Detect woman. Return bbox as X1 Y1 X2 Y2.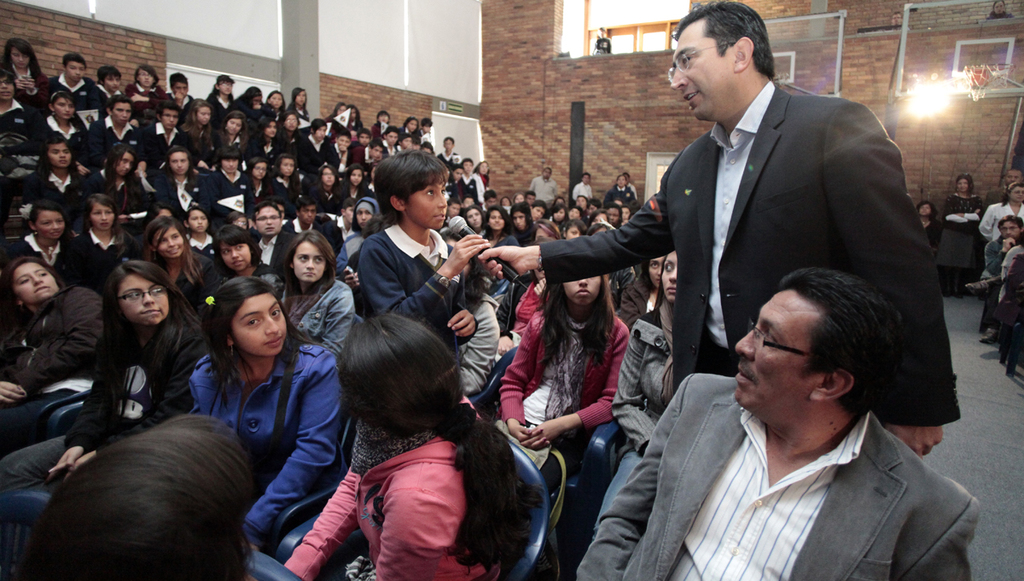
277 156 306 216.
